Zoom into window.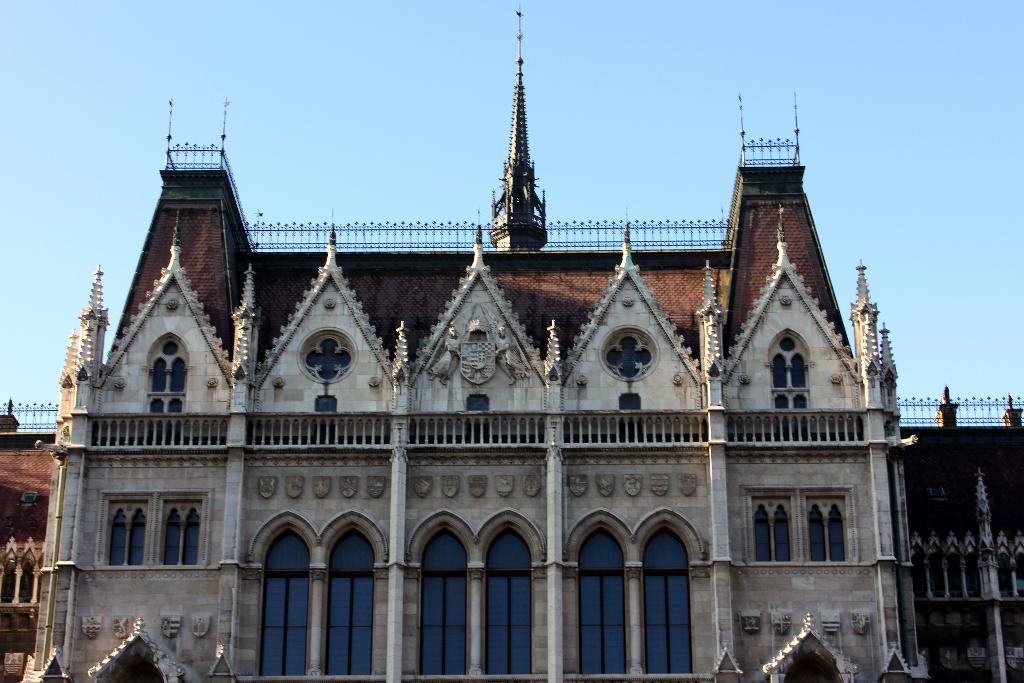
Zoom target: 769, 352, 792, 391.
